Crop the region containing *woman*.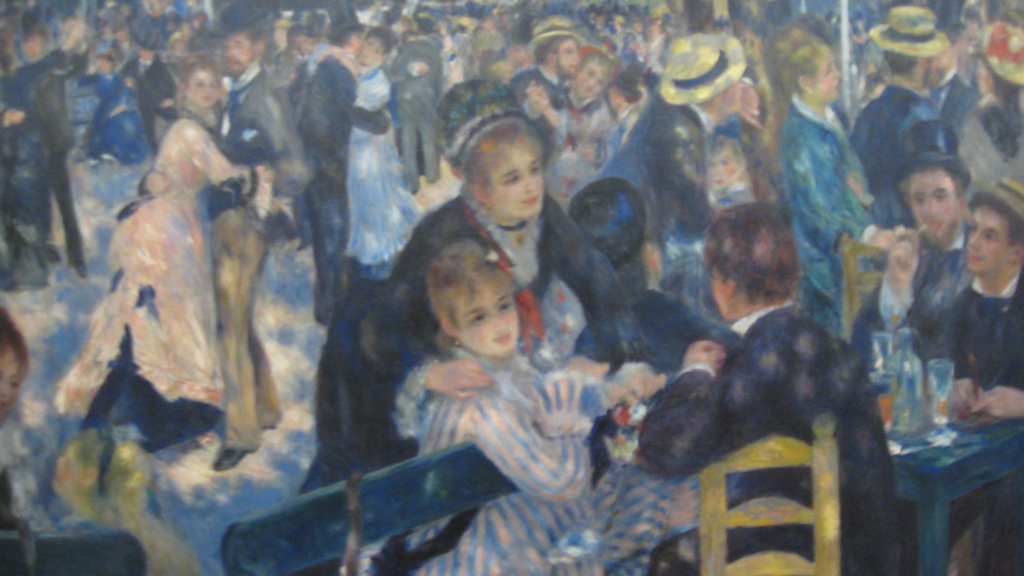
Crop region: [764, 20, 900, 342].
